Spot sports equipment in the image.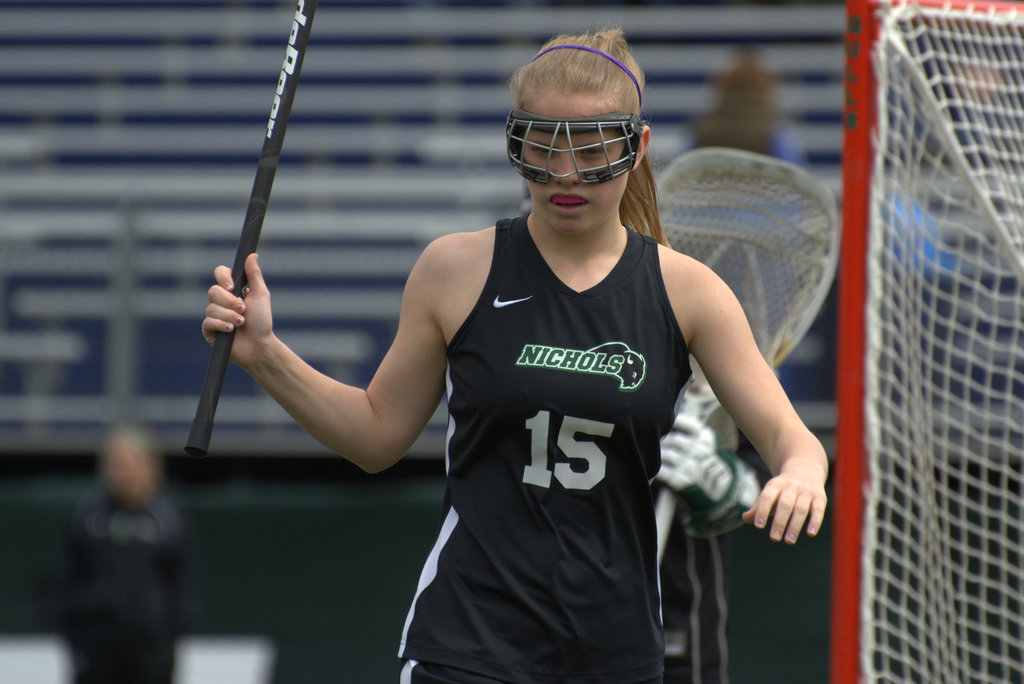
sports equipment found at <region>632, 147, 842, 562</region>.
